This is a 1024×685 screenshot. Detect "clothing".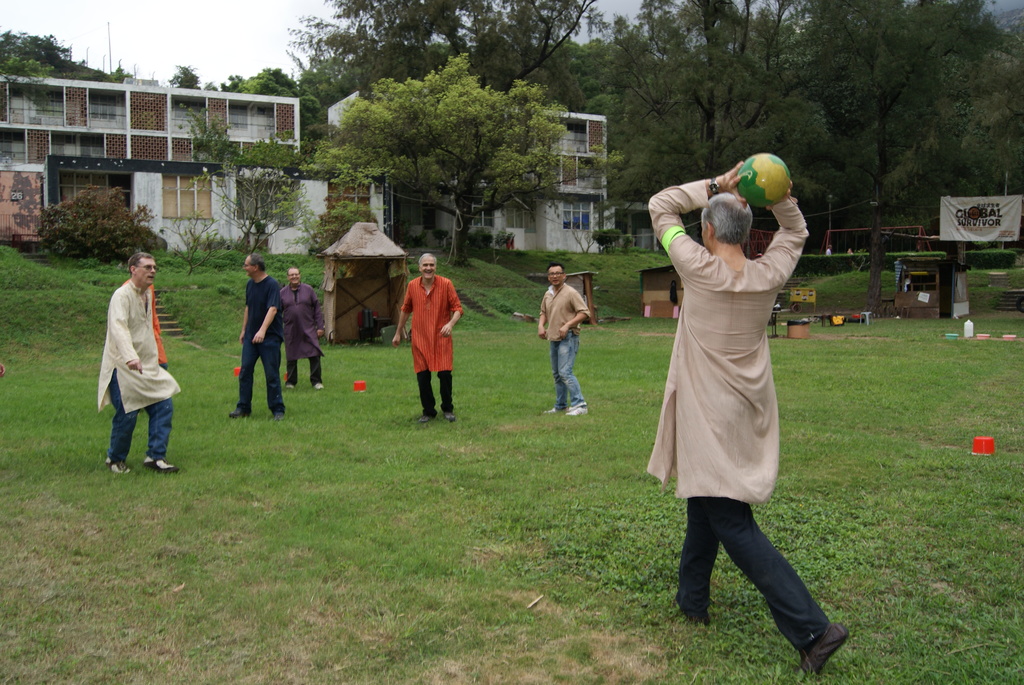
Rect(95, 276, 187, 460).
